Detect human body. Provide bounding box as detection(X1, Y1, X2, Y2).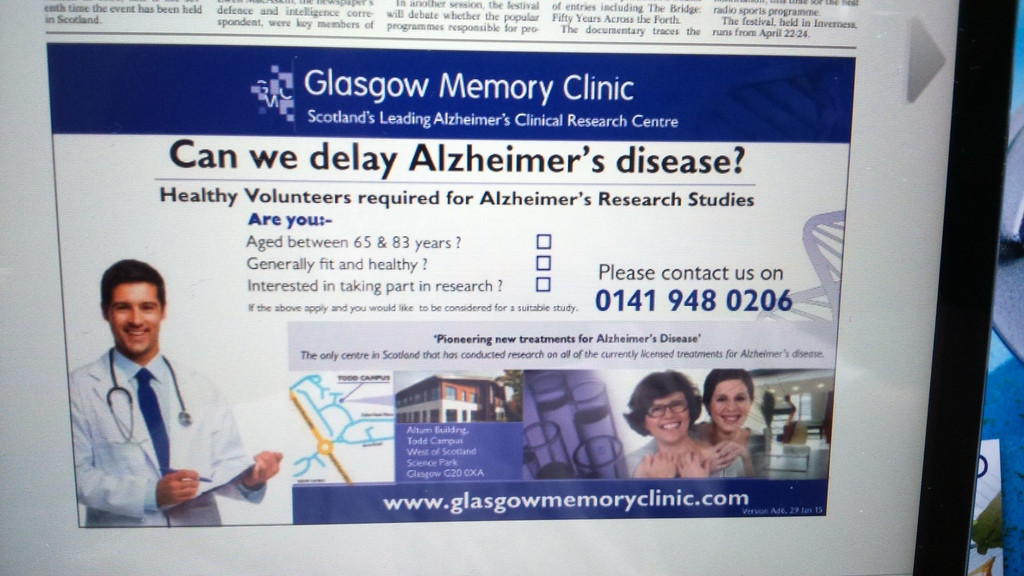
detection(67, 347, 280, 540).
